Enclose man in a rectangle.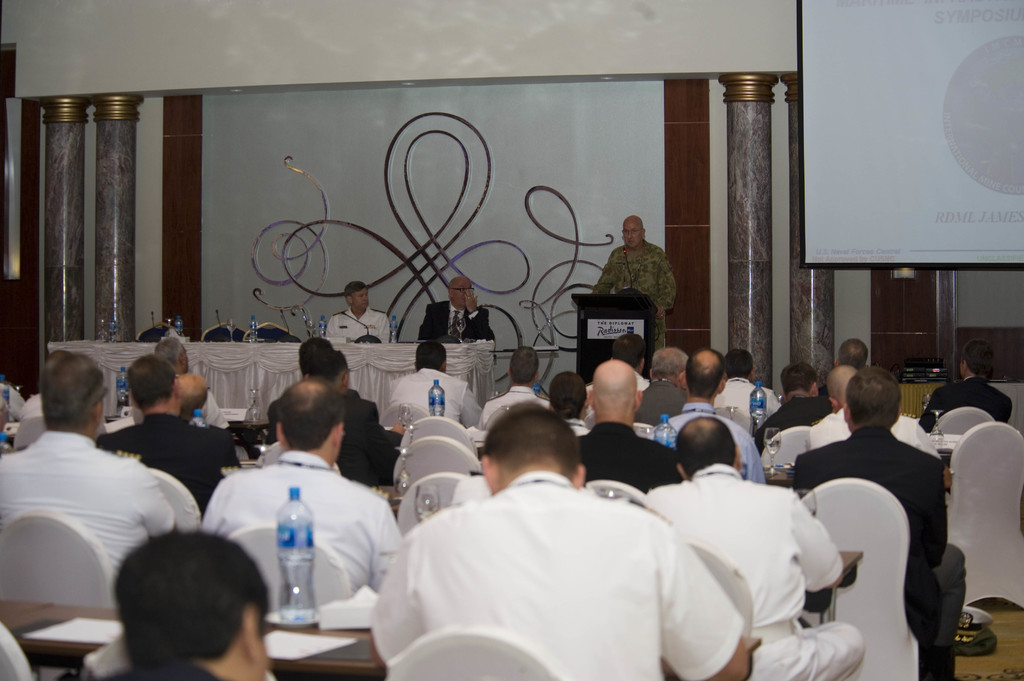
(left=378, top=411, right=769, bottom=680).
